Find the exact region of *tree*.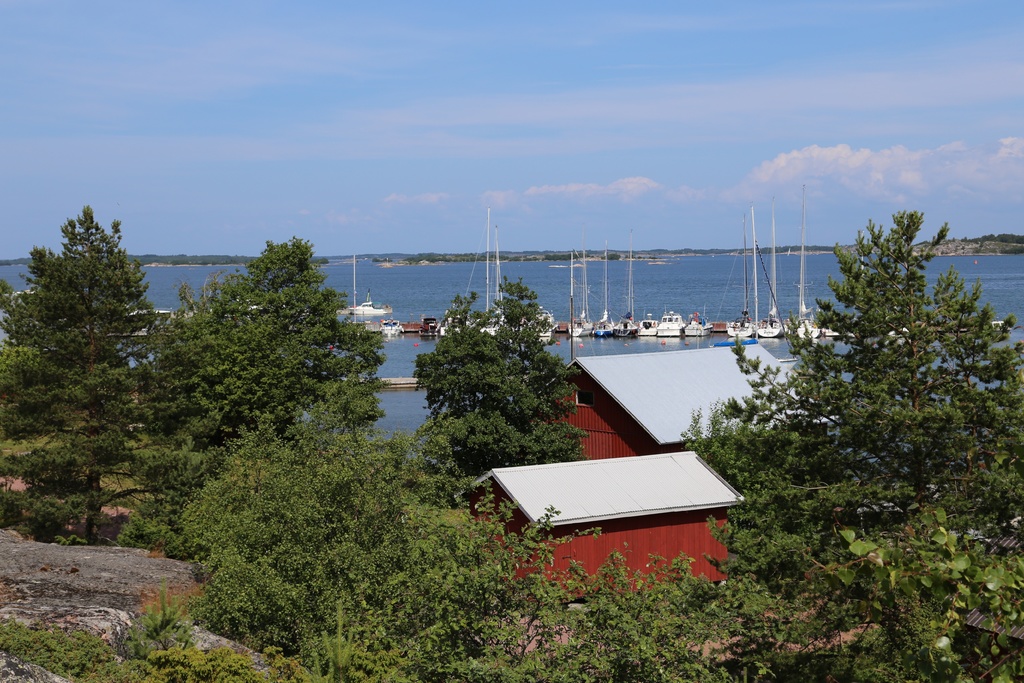
Exact region: region(135, 226, 388, 452).
